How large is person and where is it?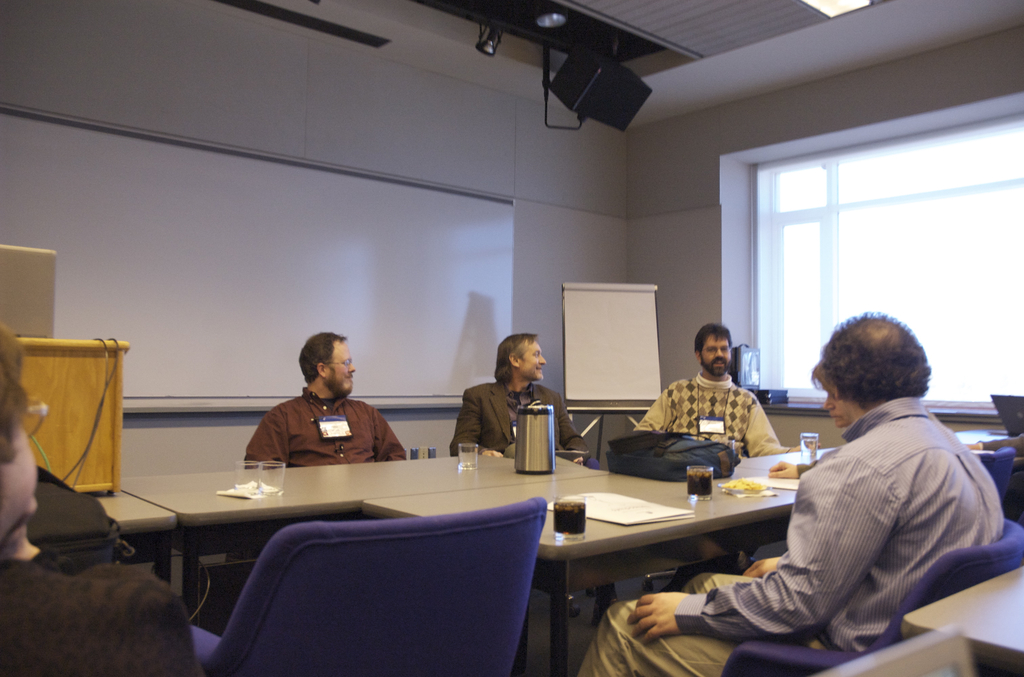
Bounding box: 447,328,595,469.
